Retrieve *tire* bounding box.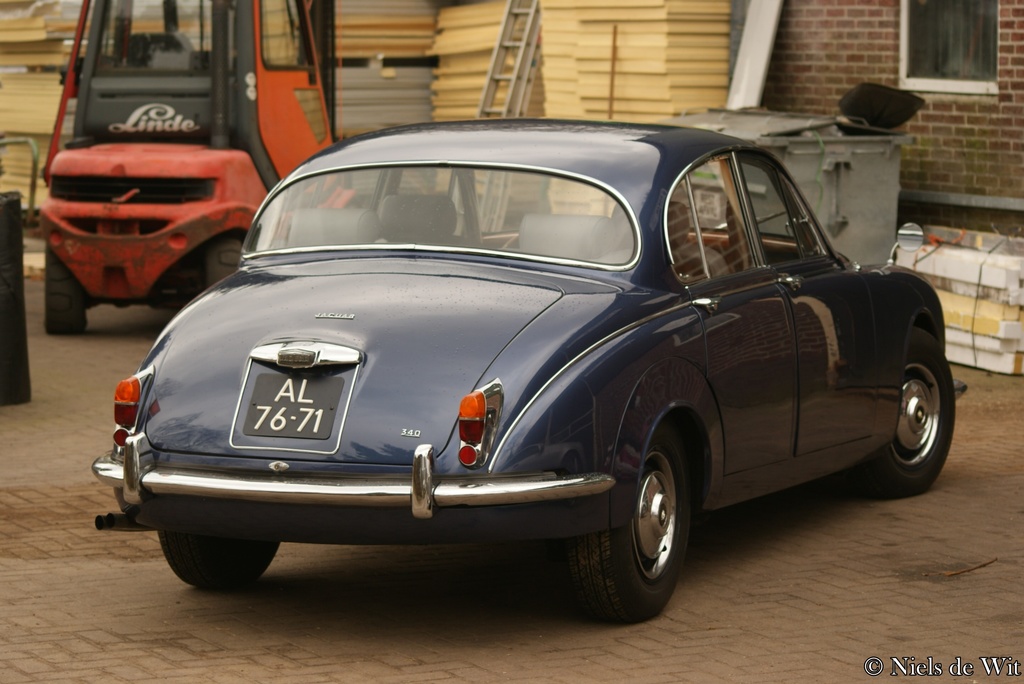
Bounding box: left=838, top=330, right=957, bottom=498.
